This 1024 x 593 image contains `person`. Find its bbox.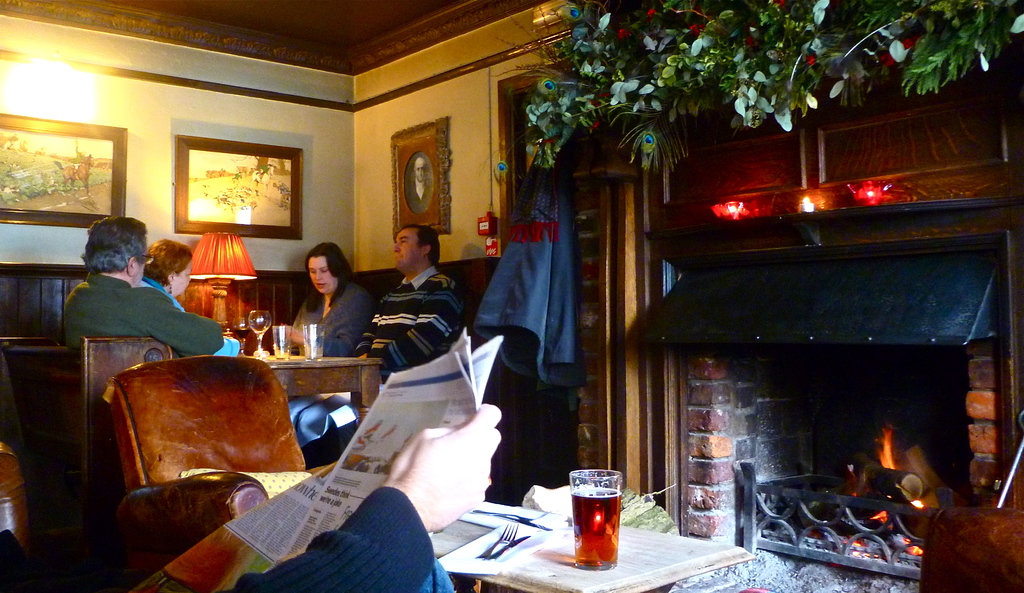
(0, 401, 503, 592).
